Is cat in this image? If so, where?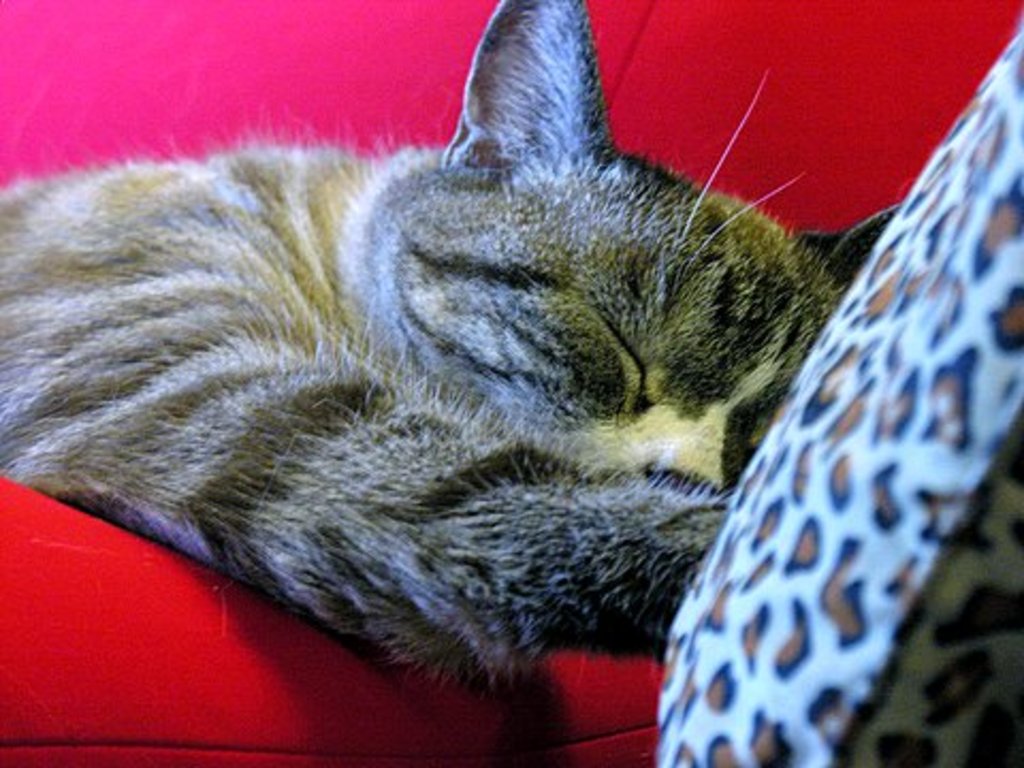
Yes, at bbox=(0, 0, 900, 704).
